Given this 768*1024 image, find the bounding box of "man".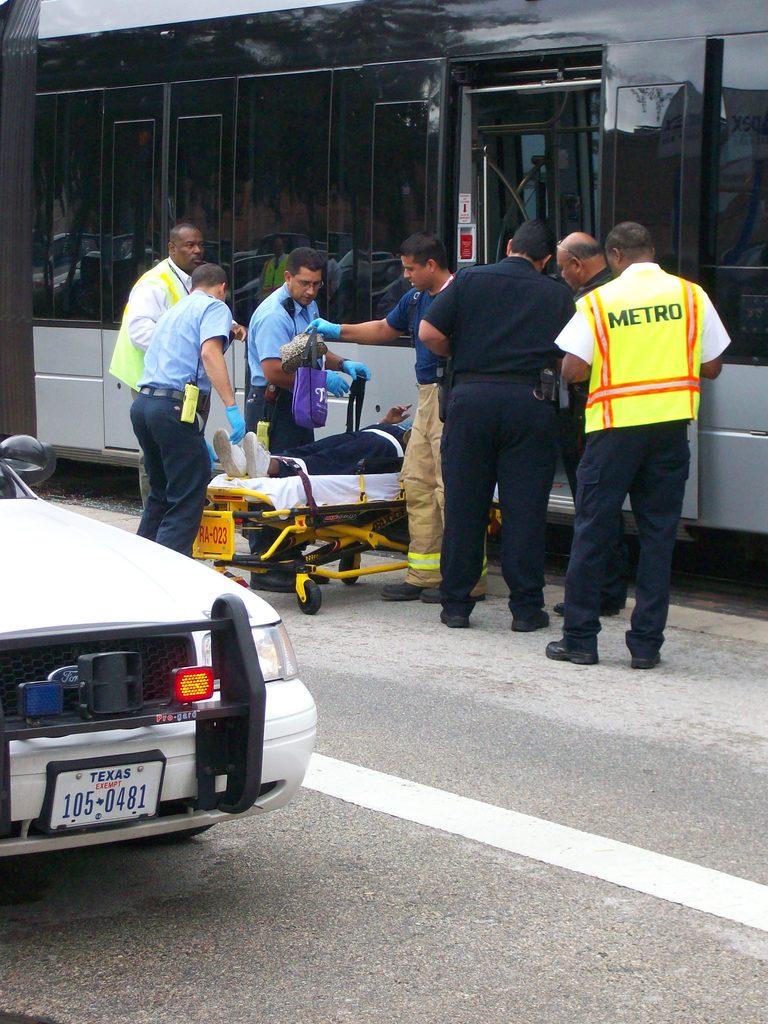
select_region(543, 223, 735, 665).
